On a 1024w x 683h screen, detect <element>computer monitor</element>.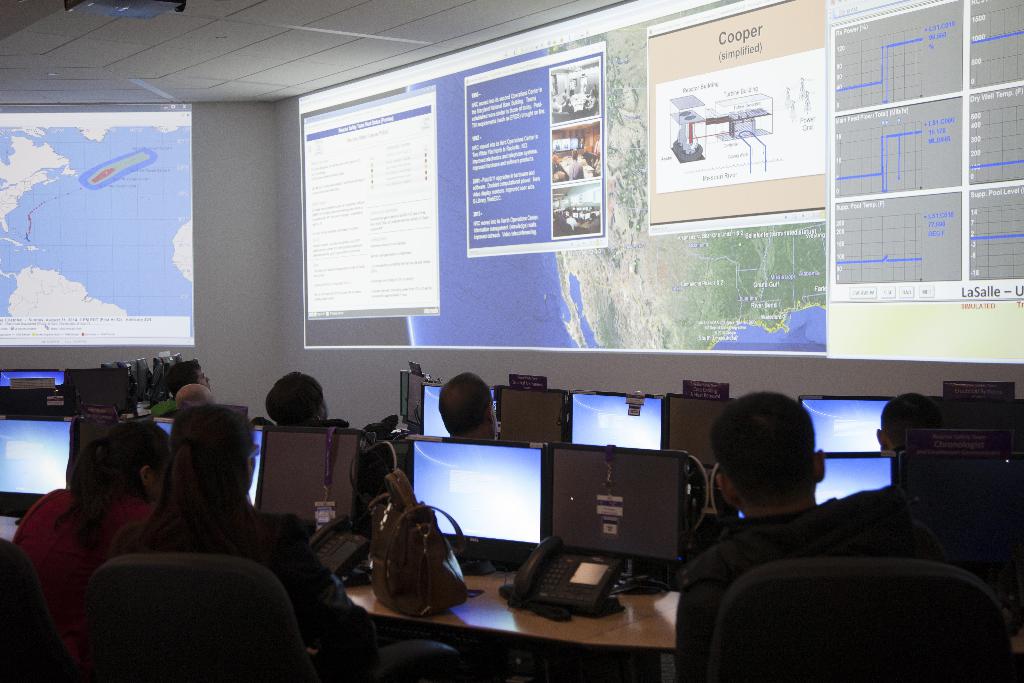
{"x1": 115, "y1": 359, "x2": 138, "y2": 399}.
